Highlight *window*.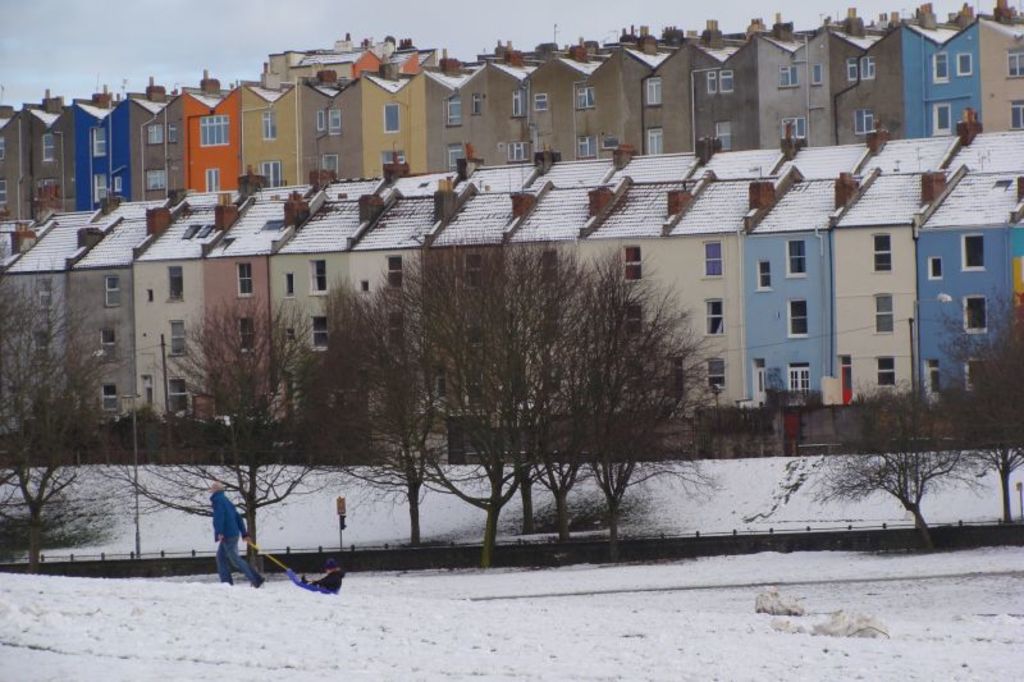
Highlighted region: 197, 115, 229, 145.
